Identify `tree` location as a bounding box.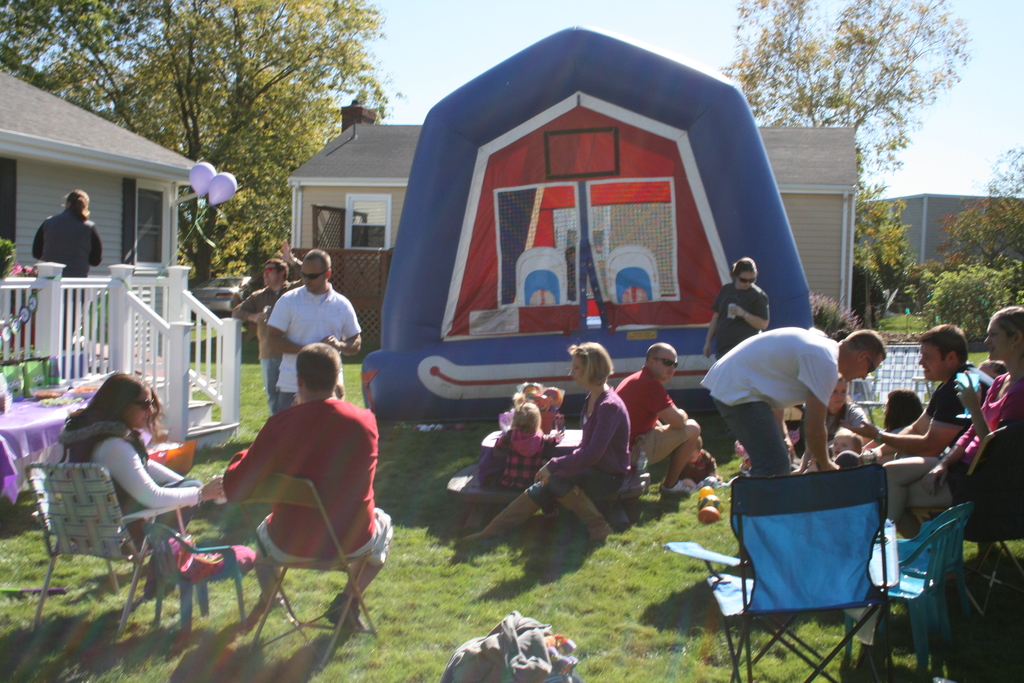
(left=924, top=259, right=1023, bottom=344).
